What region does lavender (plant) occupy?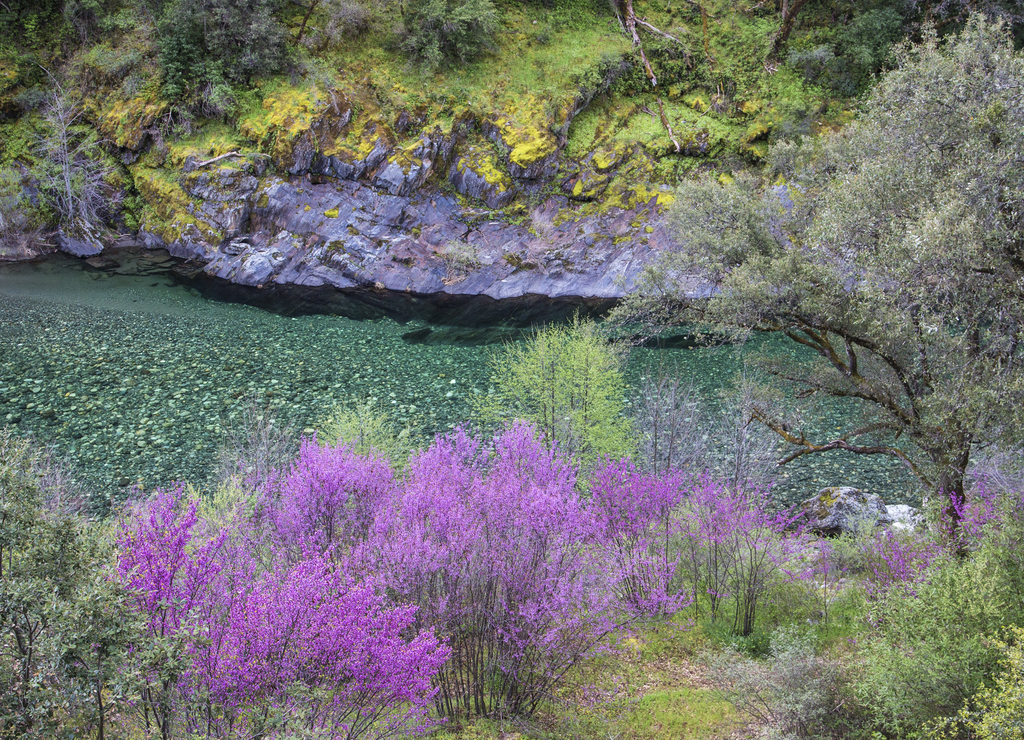
{"x1": 598, "y1": 364, "x2": 723, "y2": 622}.
